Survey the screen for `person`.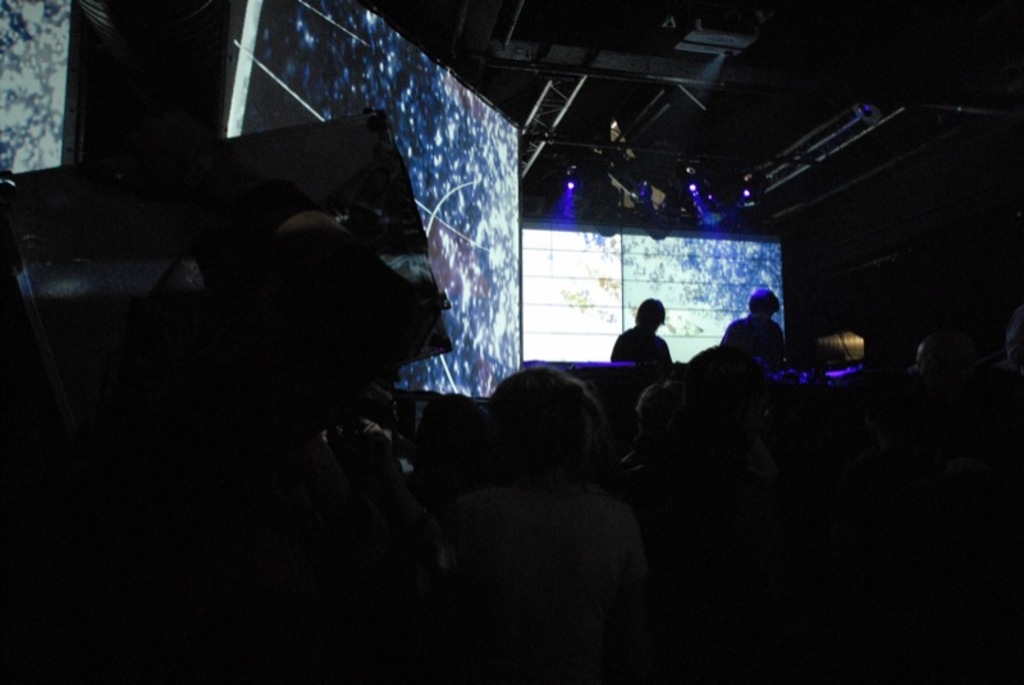
Survey found: 721:286:787:380.
